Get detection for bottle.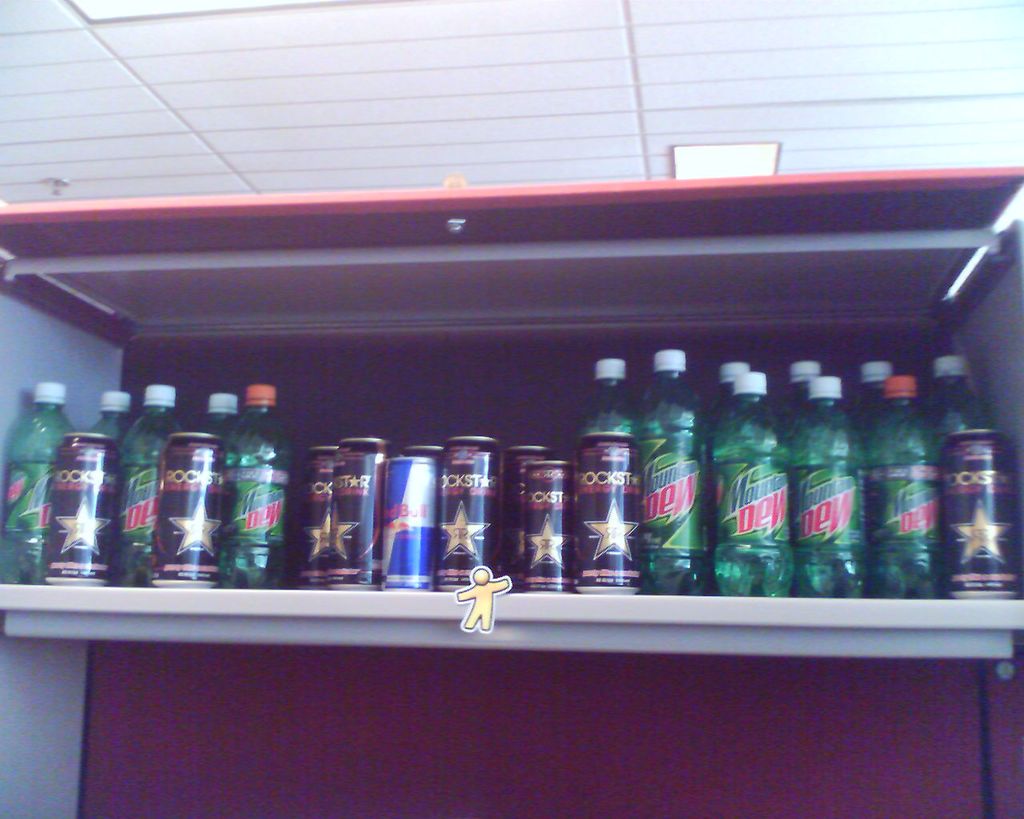
Detection: <box>94,392,137,445</box>.
